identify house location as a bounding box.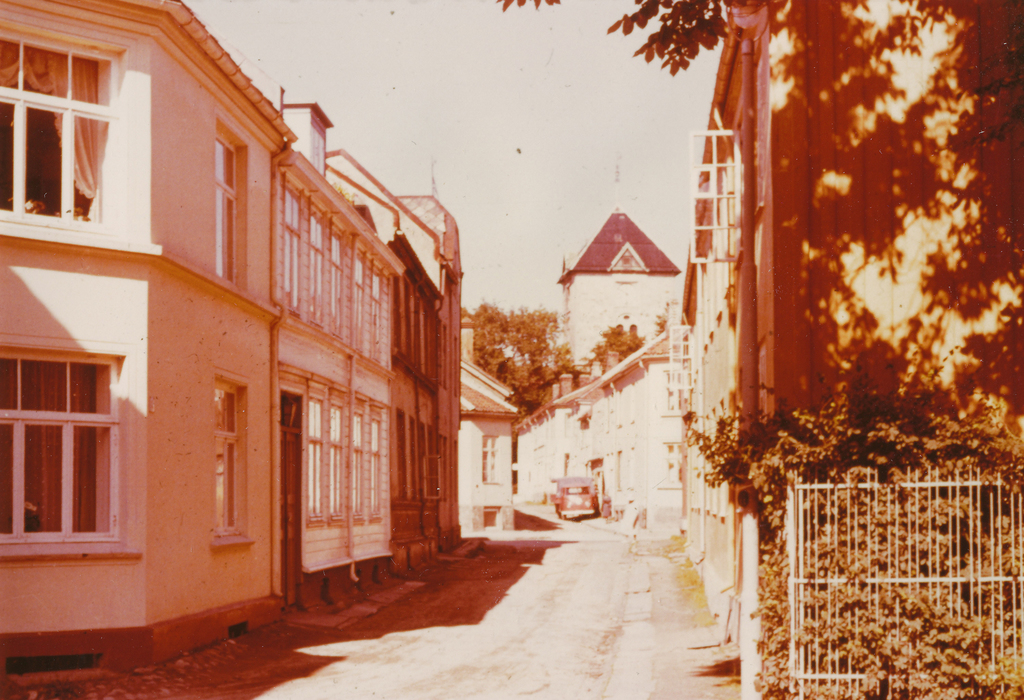
Rect(326, 147, 444, 580).
